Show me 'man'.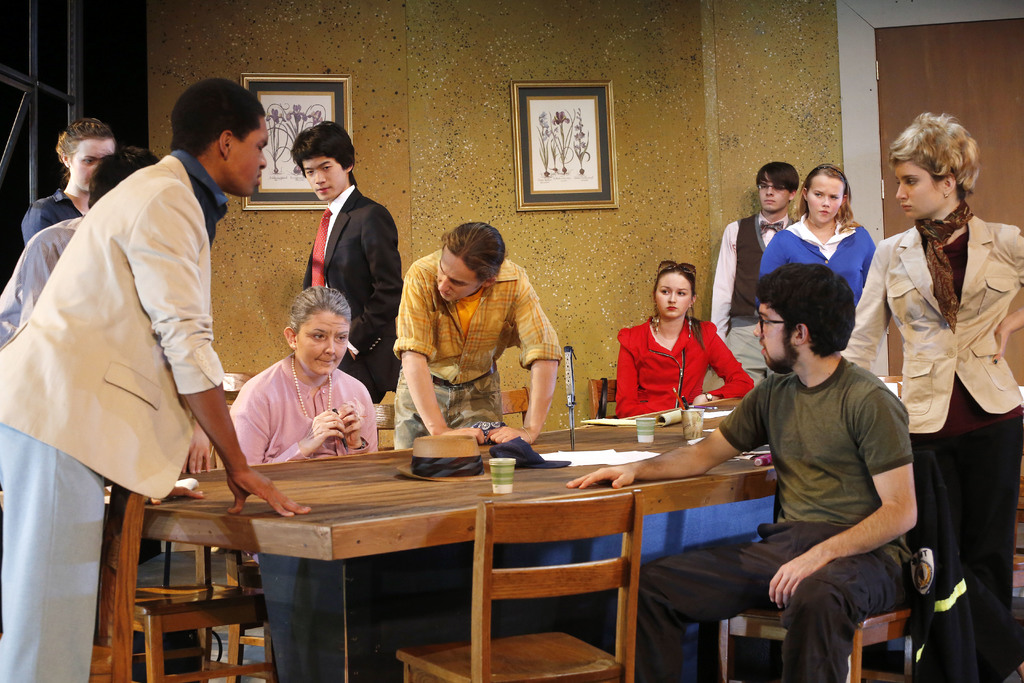
'man' is here: 392/223/561/451.
